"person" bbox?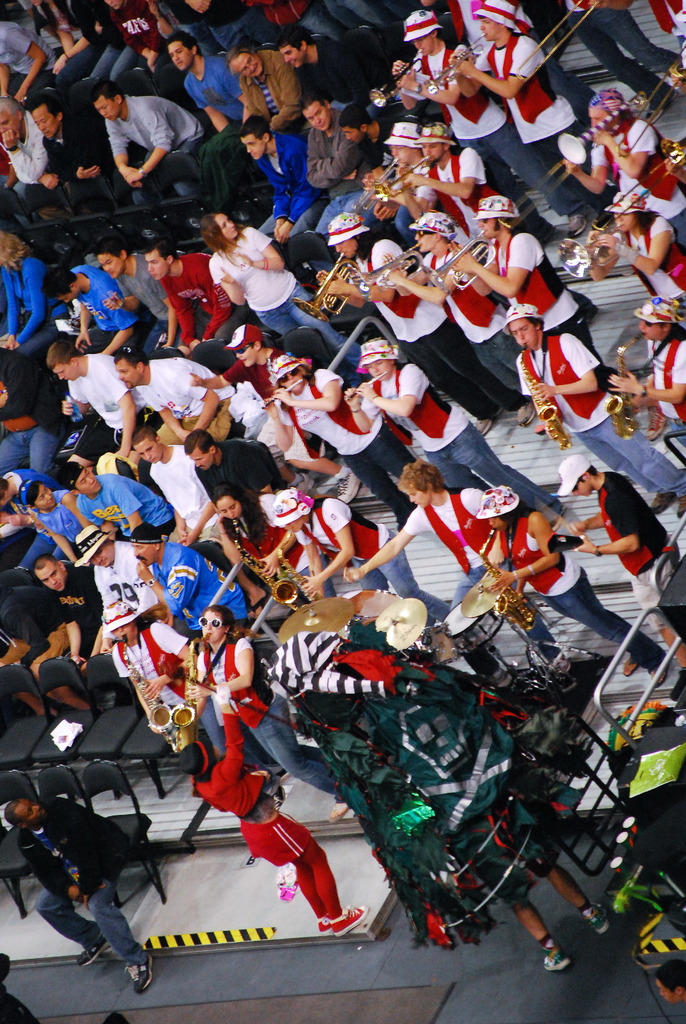
box=[0, 954, 36, 1023]
